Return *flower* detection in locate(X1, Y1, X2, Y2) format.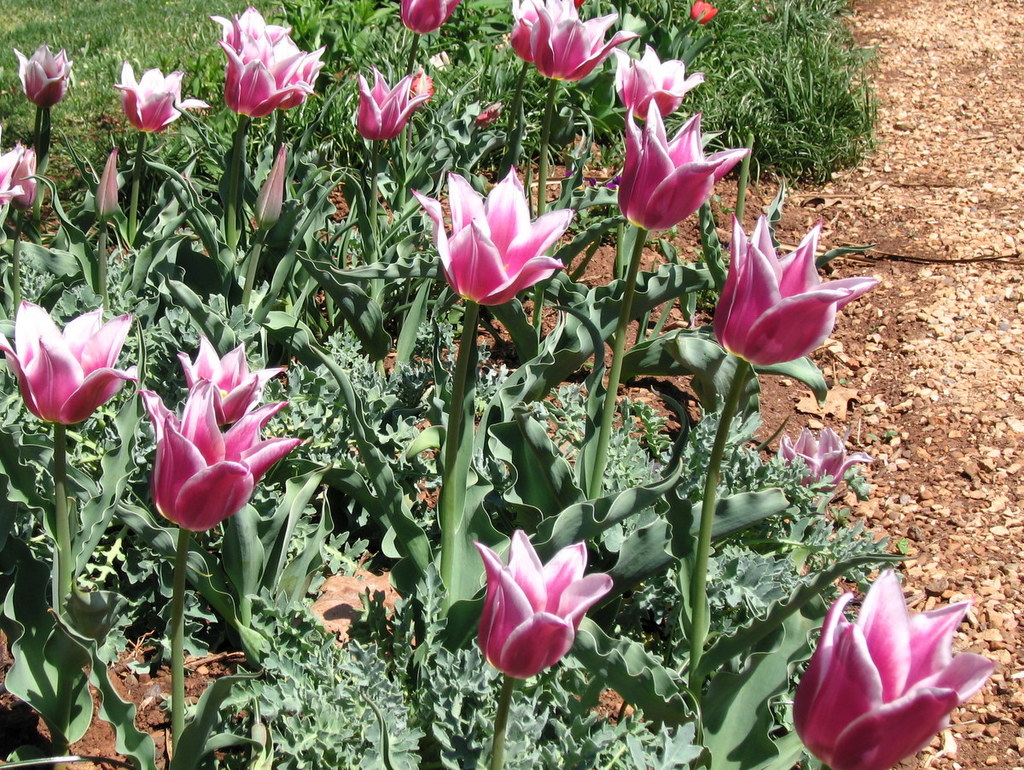
locate(462, 532, 610, 689).
